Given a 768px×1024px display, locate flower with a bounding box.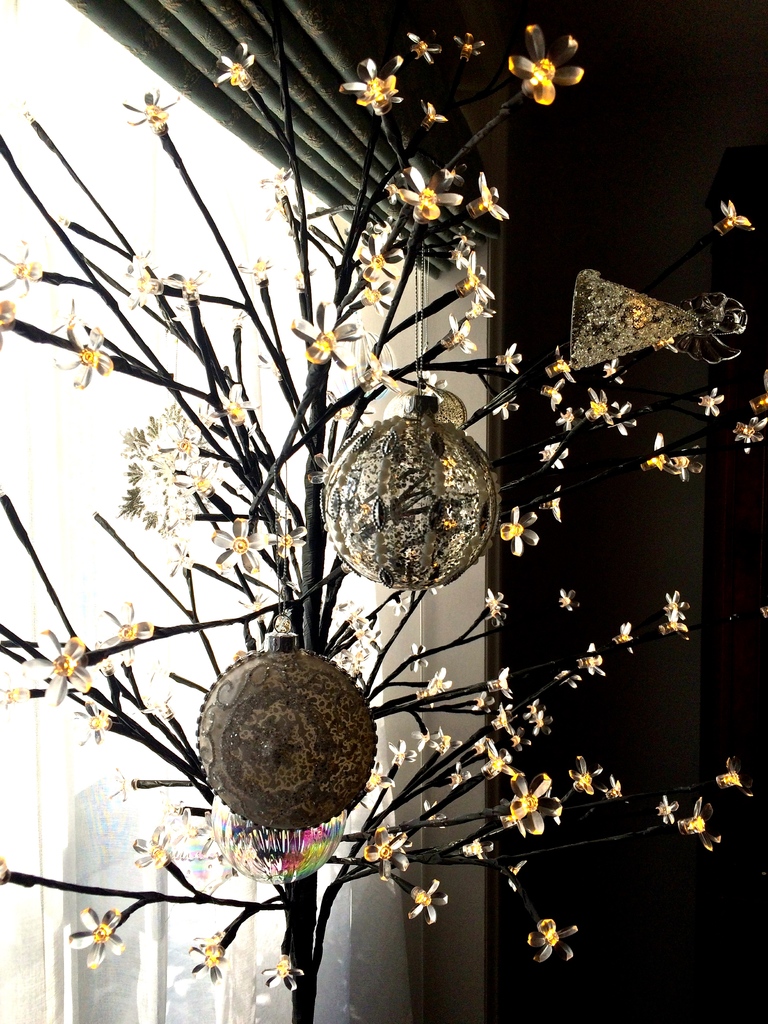
Located: box(389, 591, 413, 617).
